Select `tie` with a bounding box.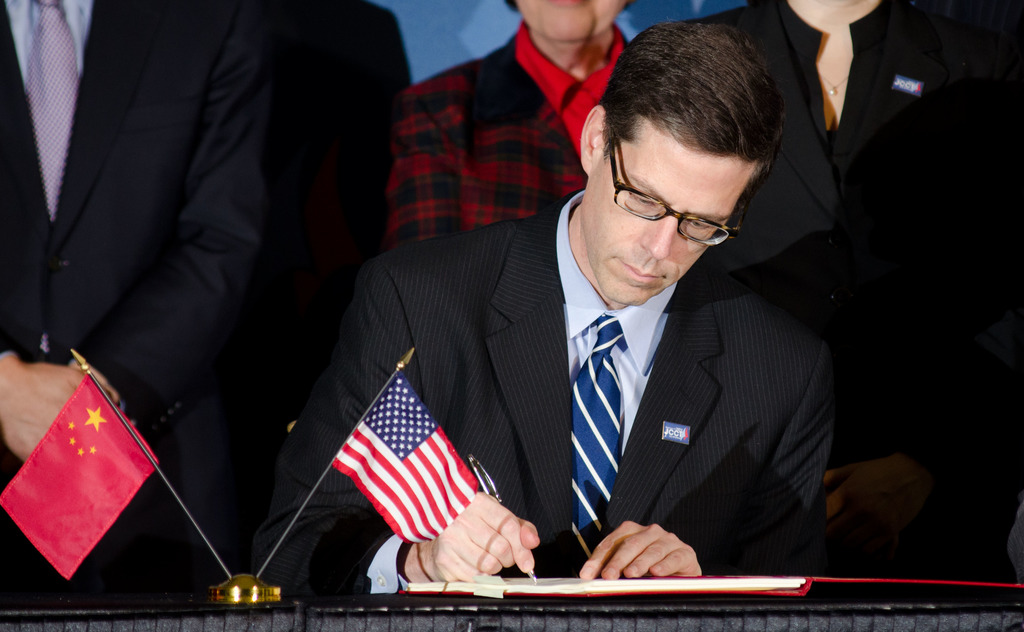
[left=570, top=314, right=632, bottom=572].
